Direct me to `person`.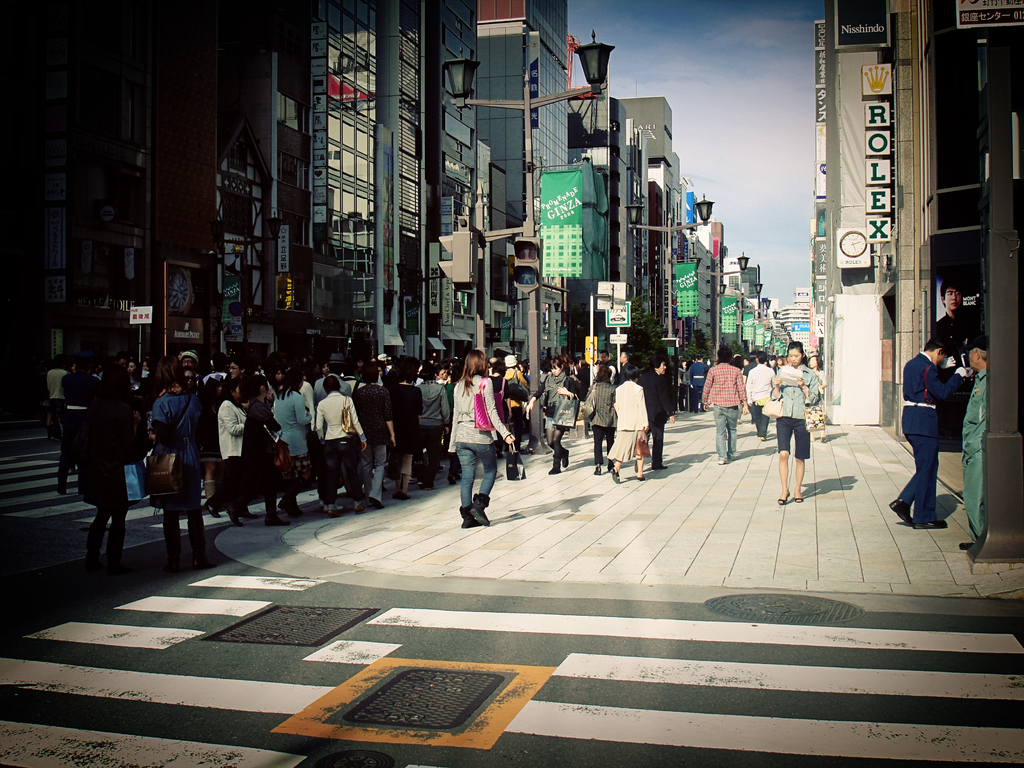
Direction: 241,374,289,528.
